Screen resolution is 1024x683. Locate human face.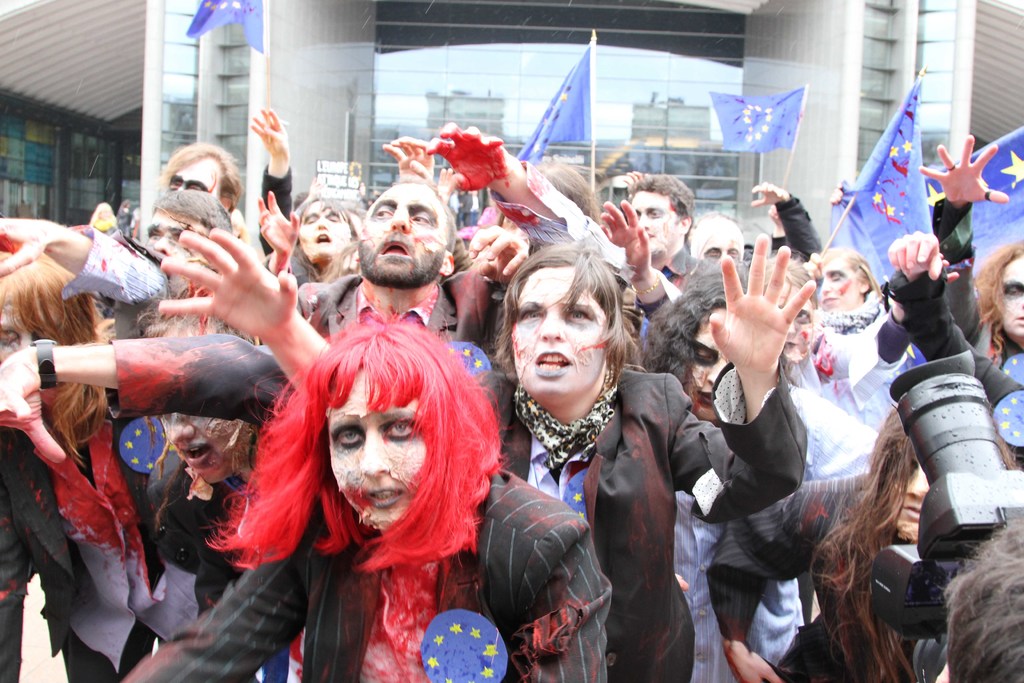
pyautogui.locateOnScreen(819, 262, 860, 309).
